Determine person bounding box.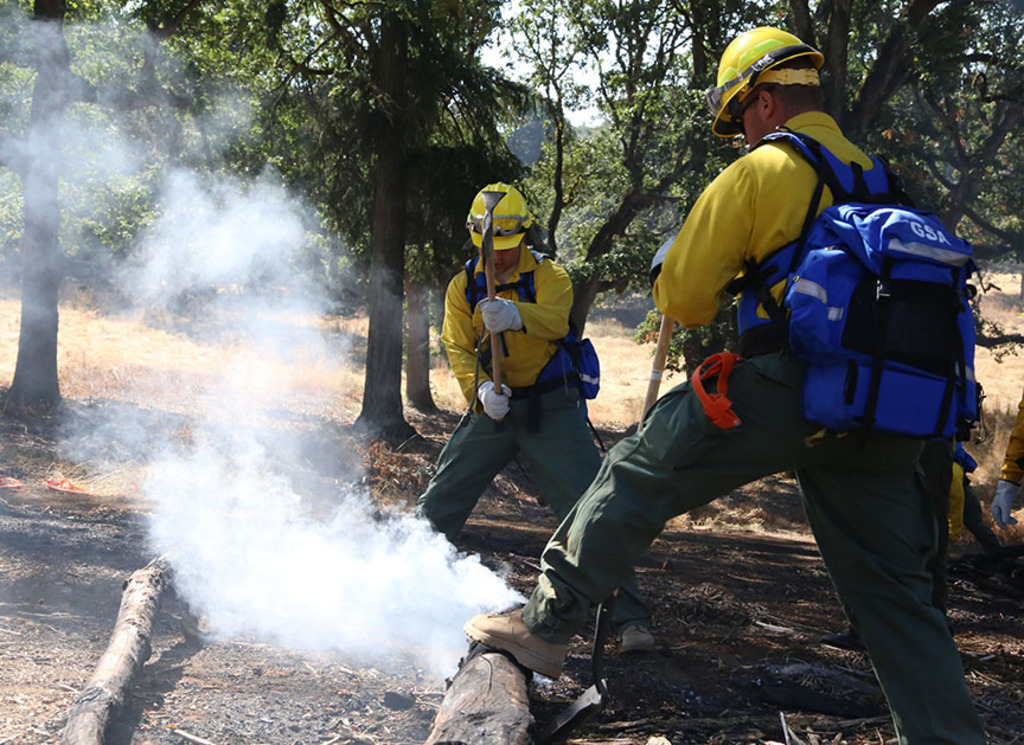
Determined: 568/73/975/704.
